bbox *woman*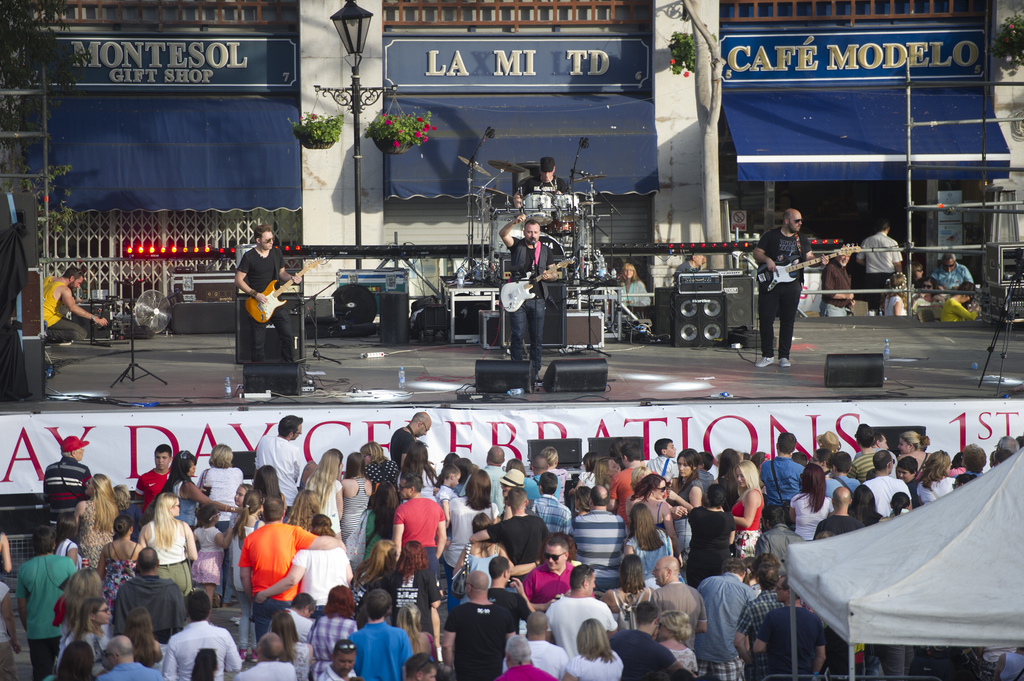
box(346, 482, 401, 573)
